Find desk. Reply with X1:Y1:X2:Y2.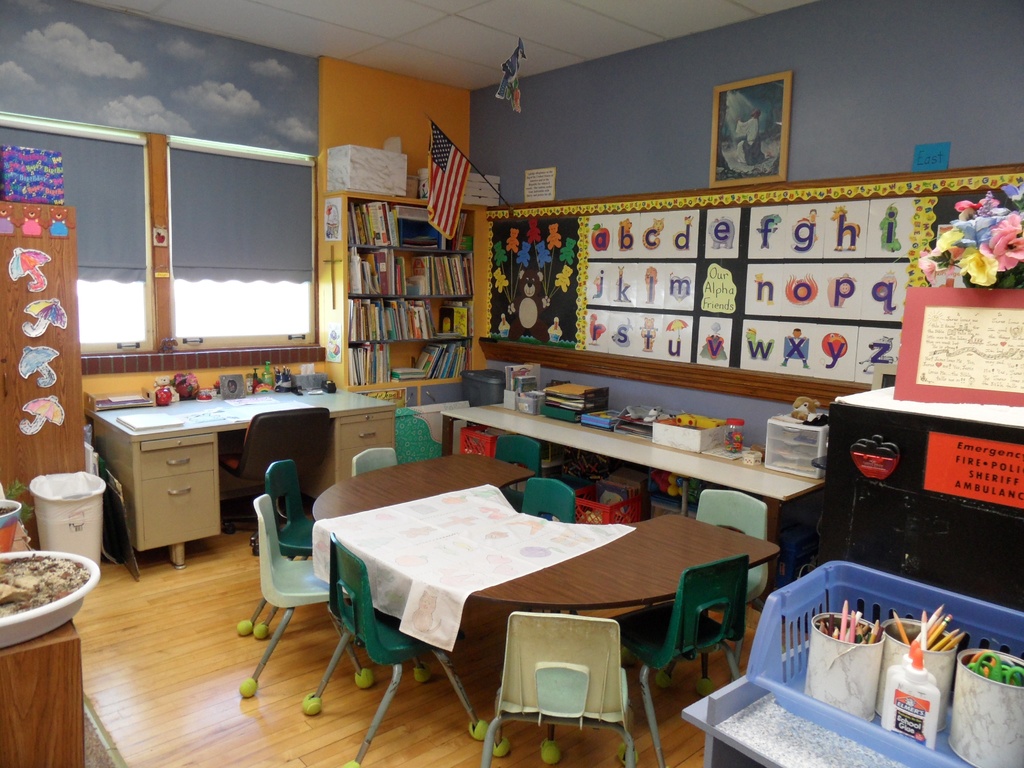
299:454:748:744.
